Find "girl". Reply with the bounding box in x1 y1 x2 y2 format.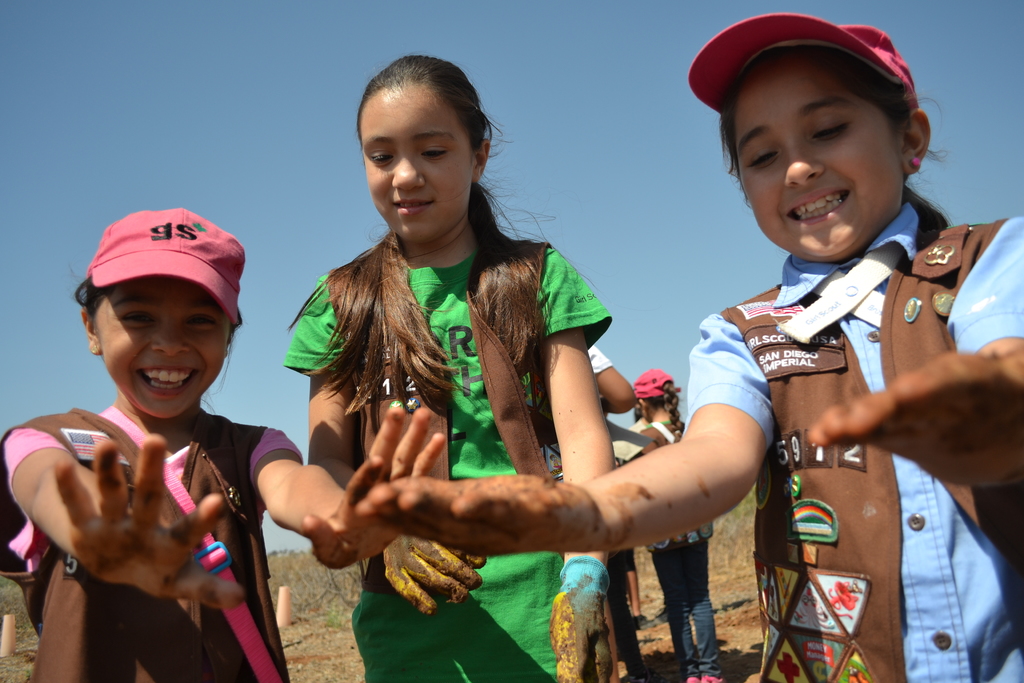
0 206 446 682.
